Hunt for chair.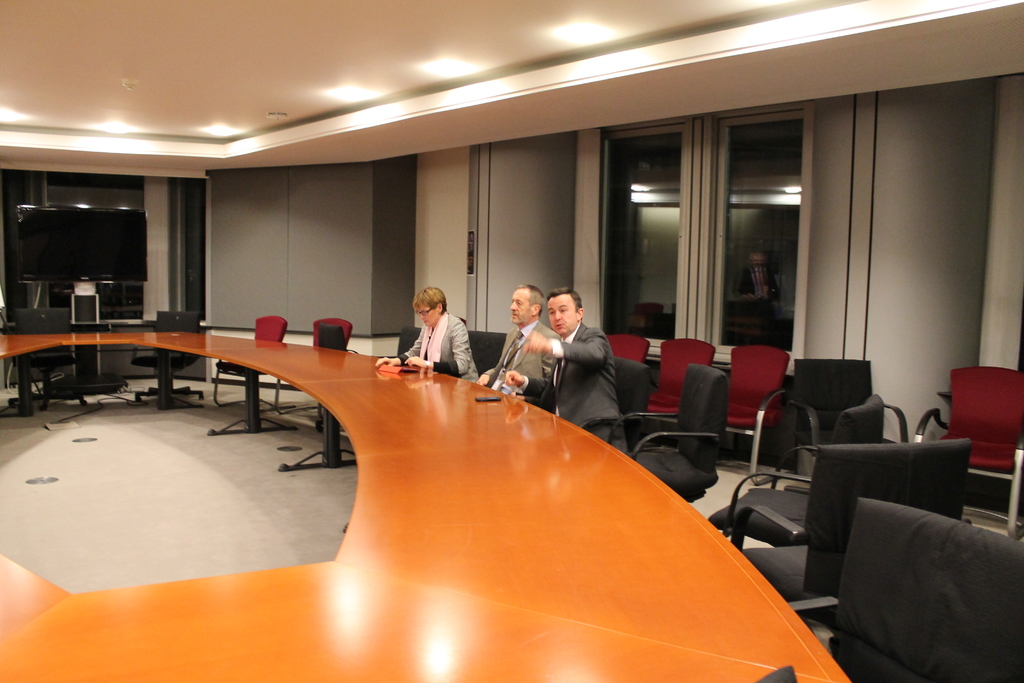
Hunted down at box=[735, 443, 974, 633].
